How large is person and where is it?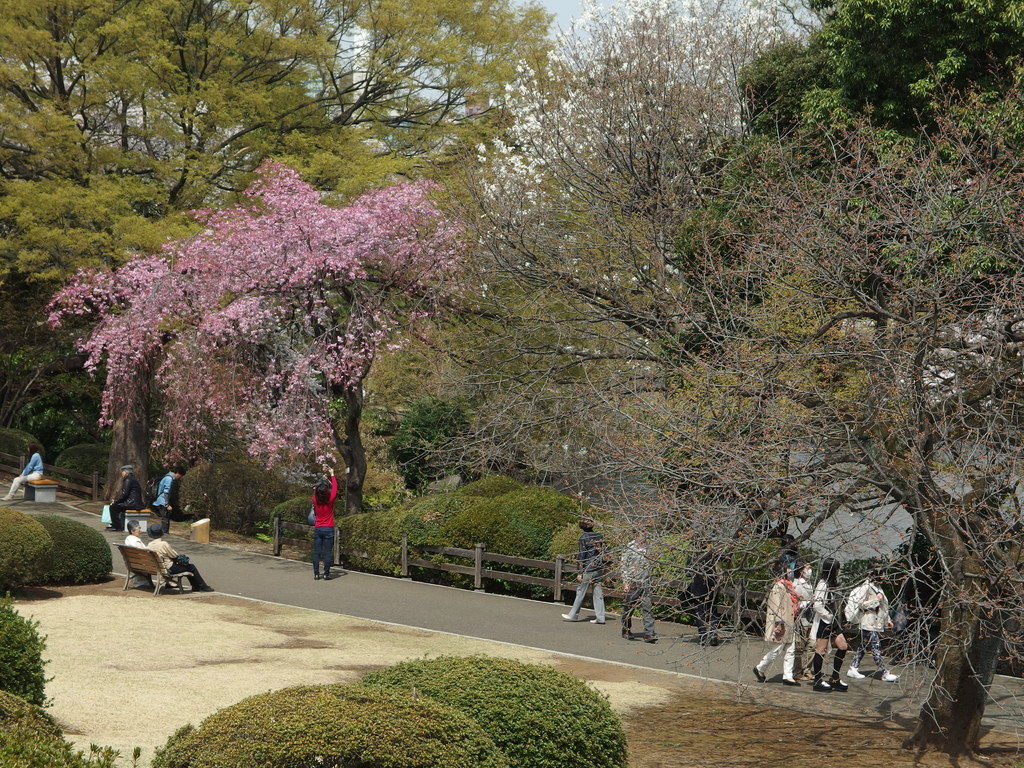
Bounding box: 853,556,897,689.
